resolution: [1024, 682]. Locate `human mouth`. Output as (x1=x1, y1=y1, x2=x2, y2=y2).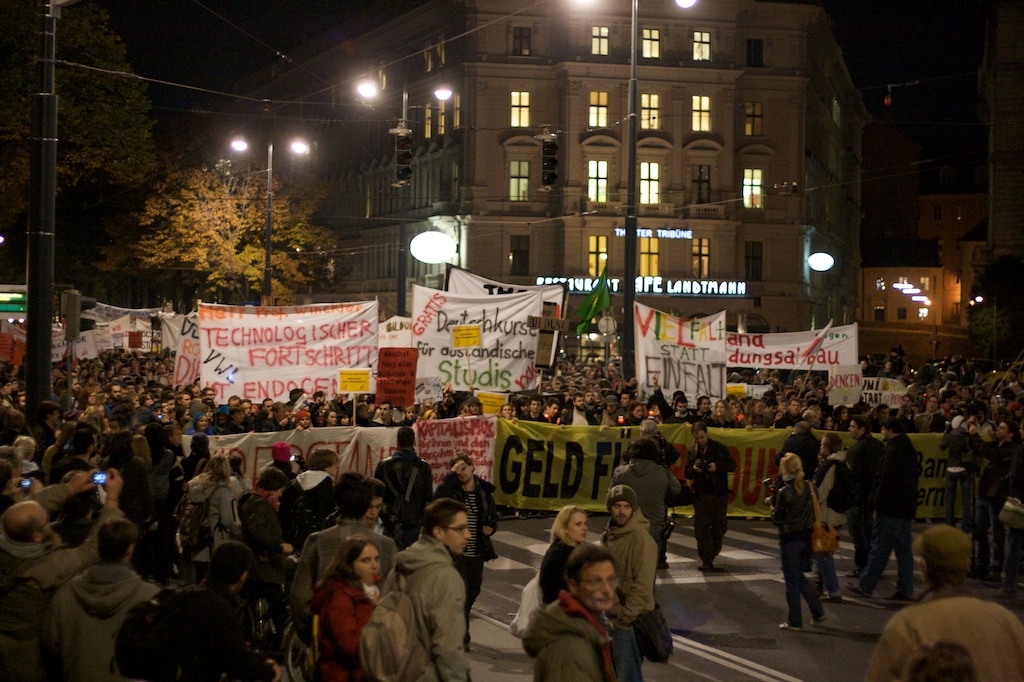
(x1=616, y1=514, x2=628, y2=522).
